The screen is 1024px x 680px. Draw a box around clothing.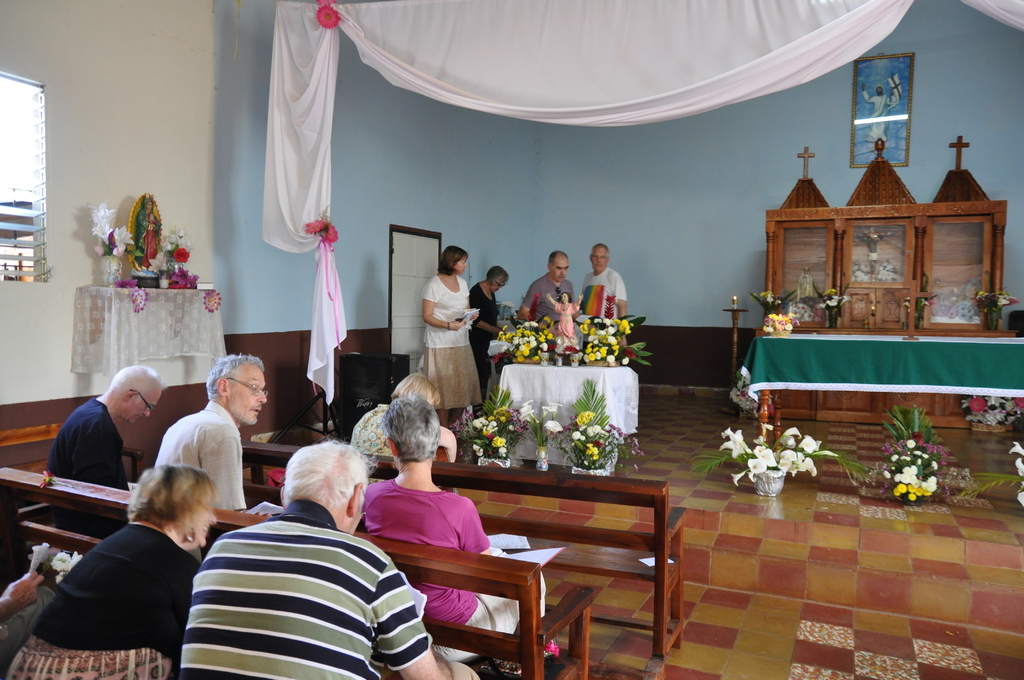
(572,261,624,321).
